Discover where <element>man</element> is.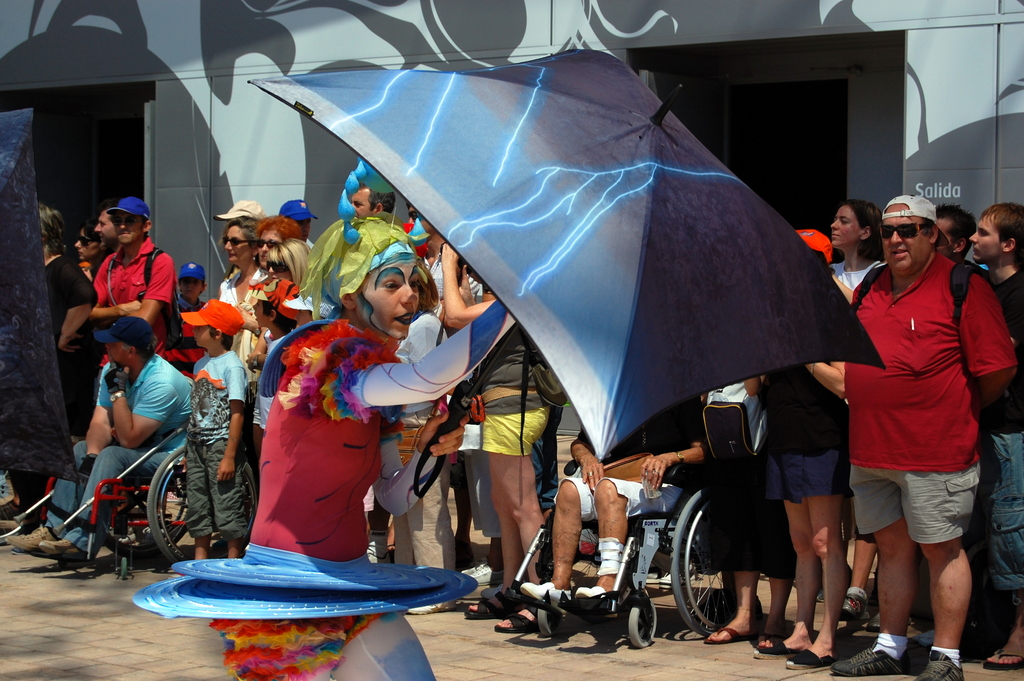
Discovered at <box>282,203,309,256</box>.
